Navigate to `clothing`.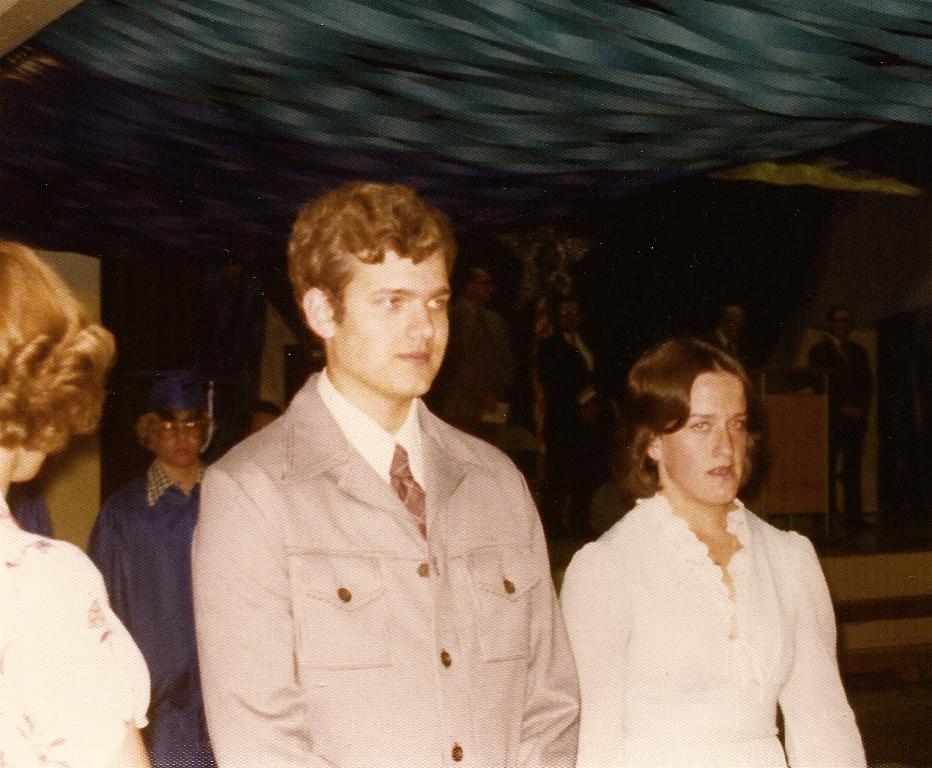
Navigation target: box(0, 488, 157, 767).
